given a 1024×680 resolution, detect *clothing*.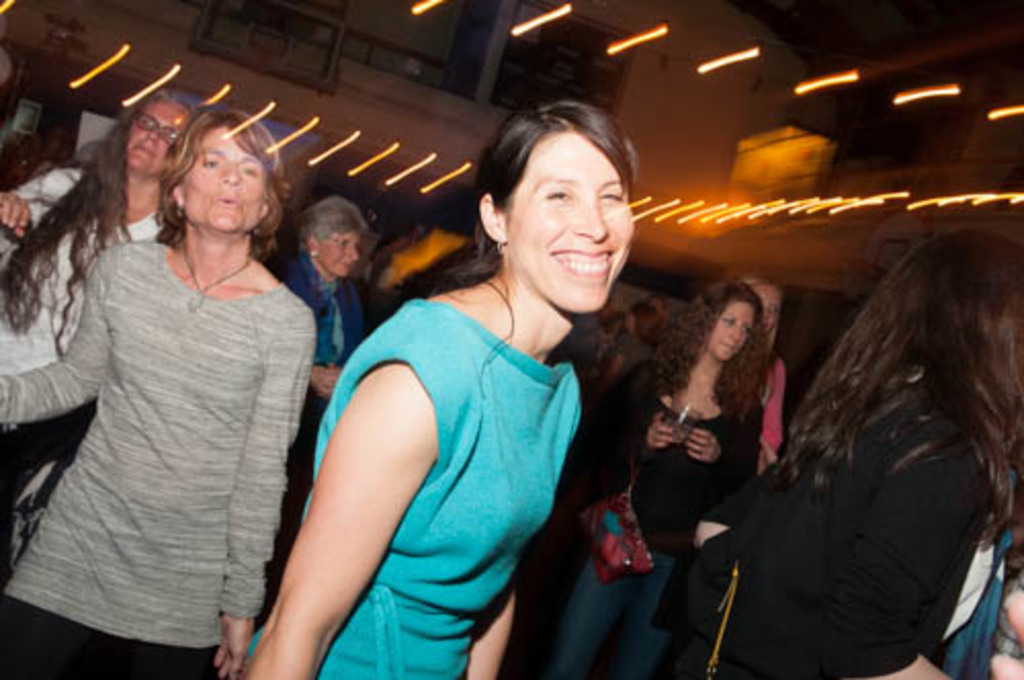
select_region(0, 168, 168, 381).
